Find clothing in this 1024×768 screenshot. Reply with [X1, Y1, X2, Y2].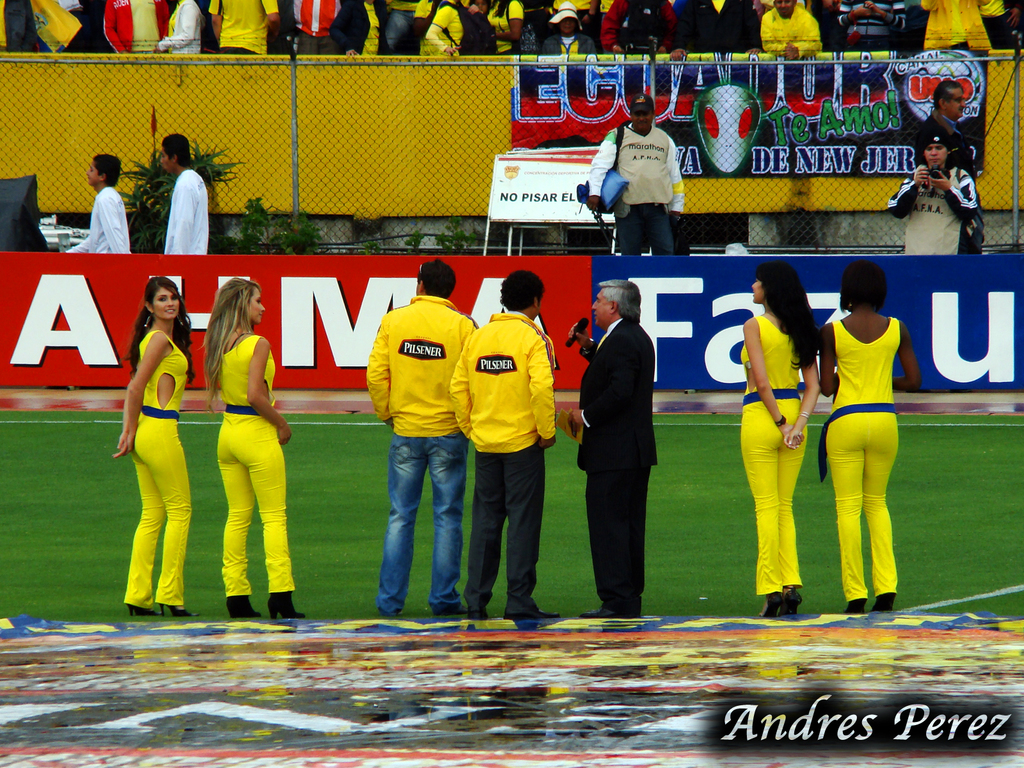
[449, 314, 556, 616].
